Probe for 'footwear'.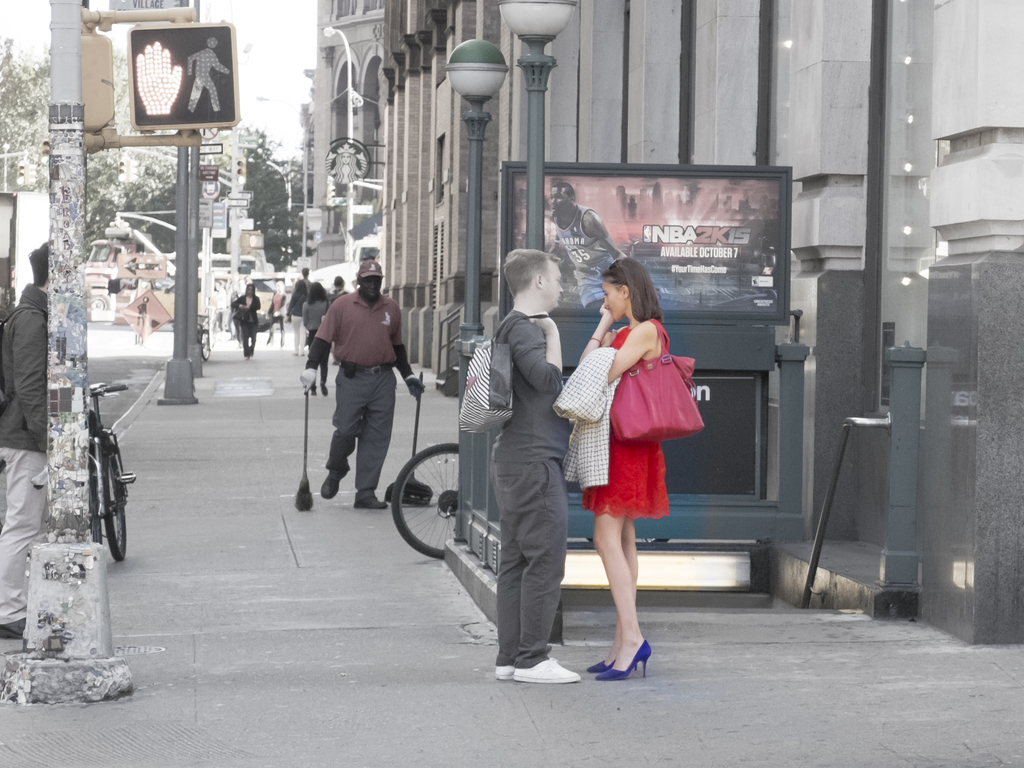
Probe result: (left=493, top=657, right=524, bottom=680).
